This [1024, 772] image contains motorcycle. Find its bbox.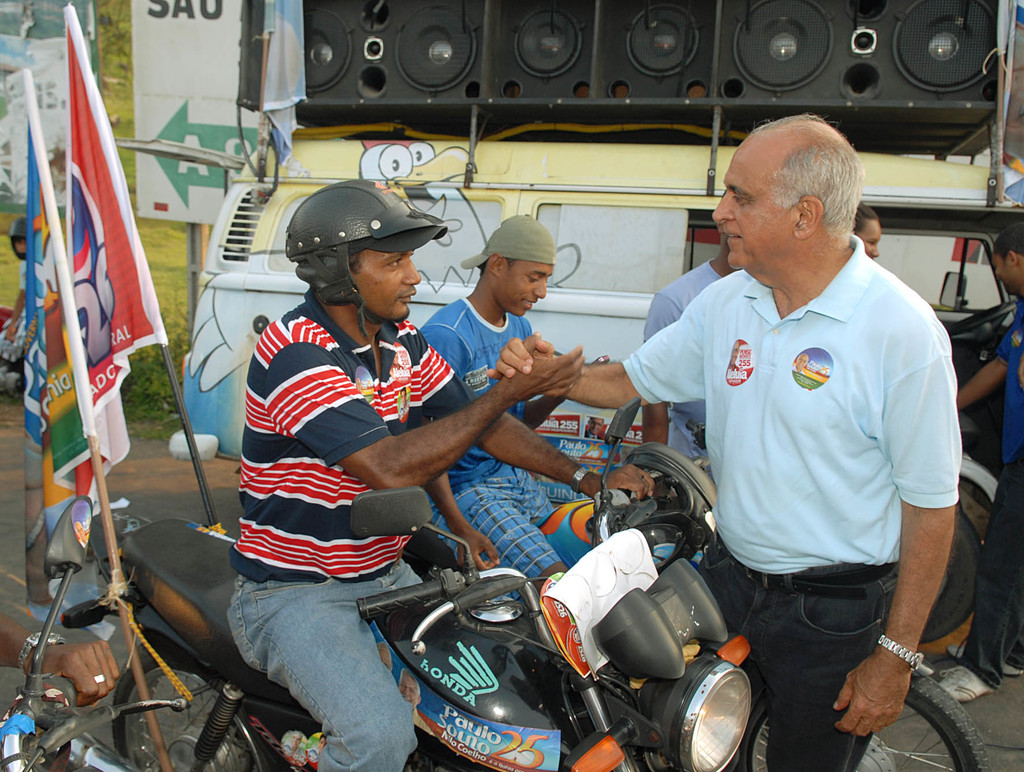
65, 399, 755, 771.
